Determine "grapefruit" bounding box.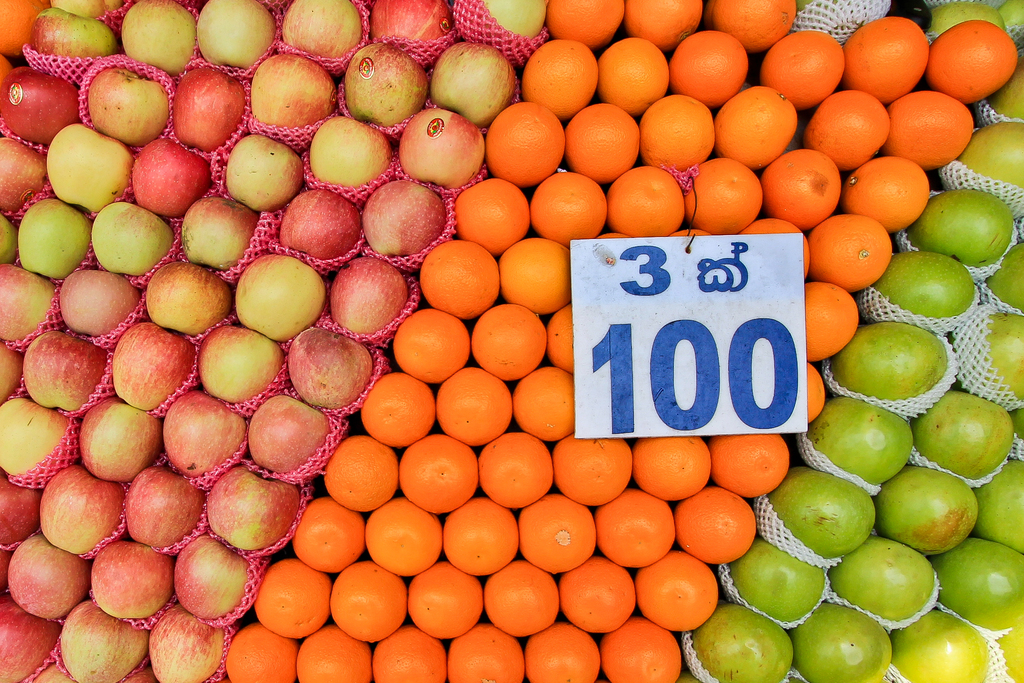
Determined: <bbox>452, 177, 532, 255</bbox>.
